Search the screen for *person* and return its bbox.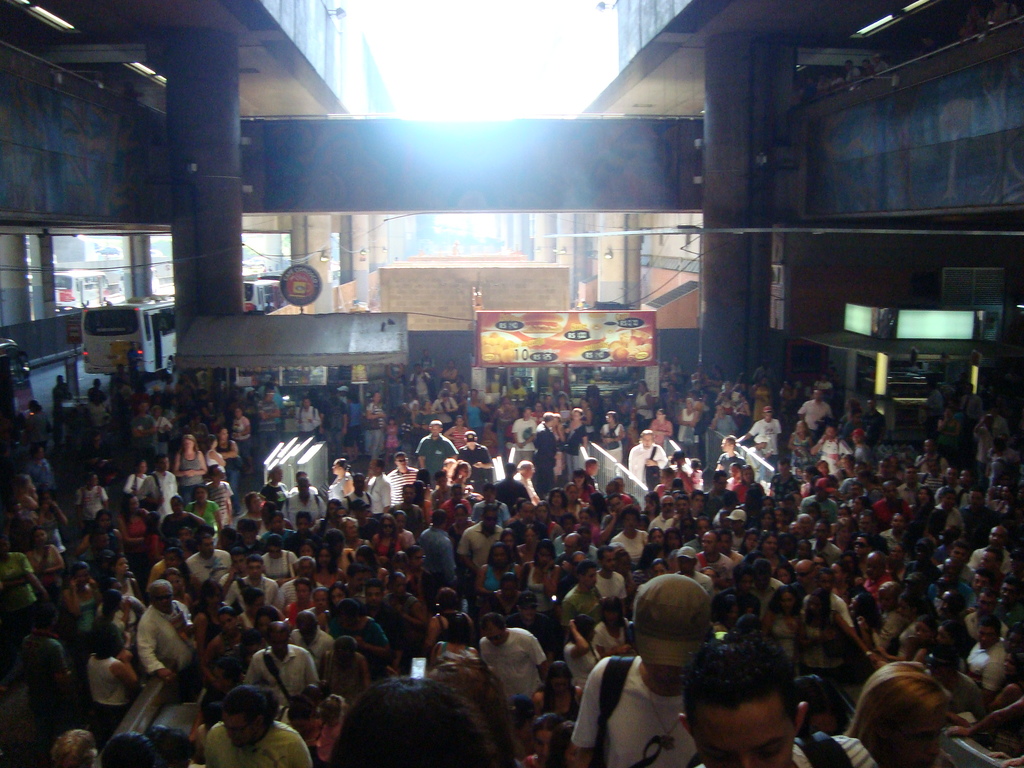
Found: x1=445 y1=461 x2=479 y2=495.
